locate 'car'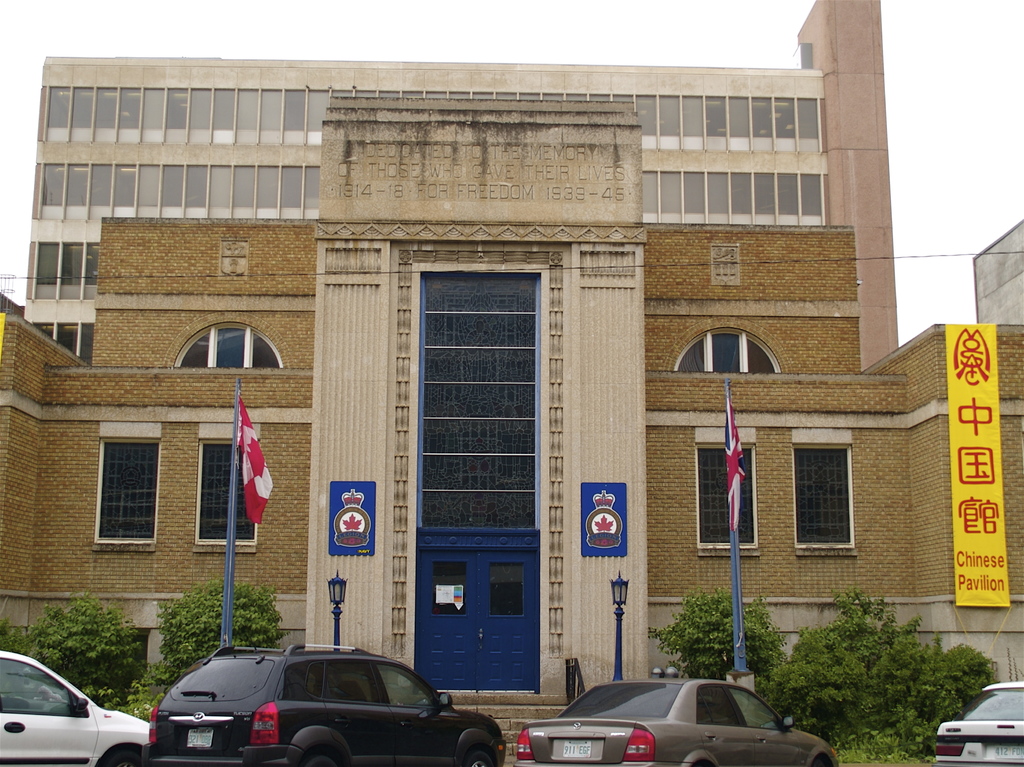
bbox=[518, 674, 840, 761]
